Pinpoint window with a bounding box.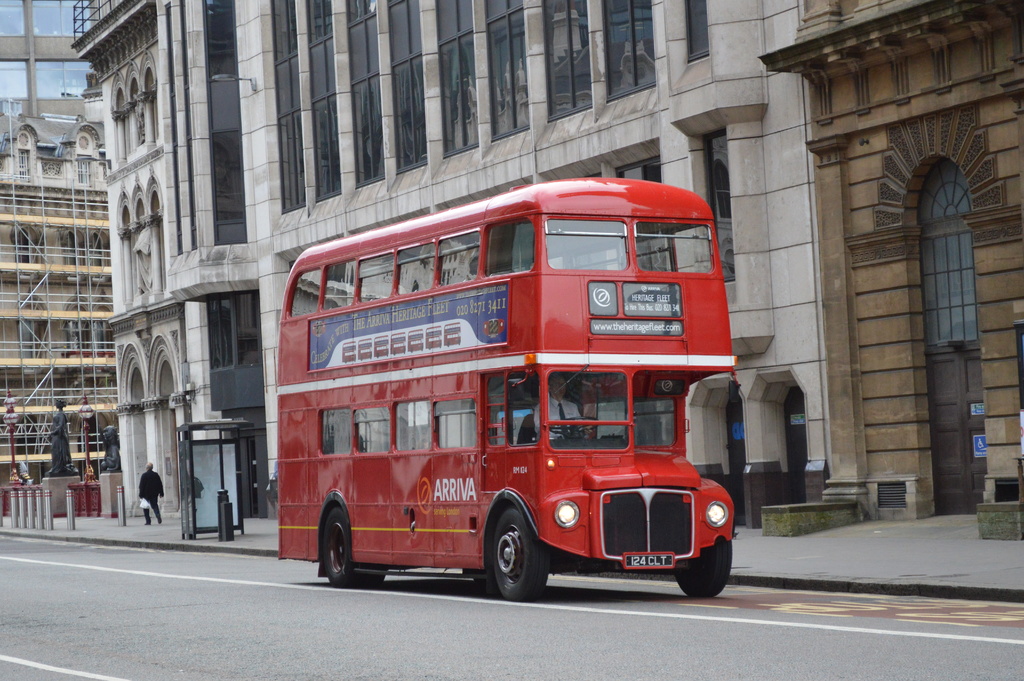
x1=385 y1=0 x2=429 y2=172.
